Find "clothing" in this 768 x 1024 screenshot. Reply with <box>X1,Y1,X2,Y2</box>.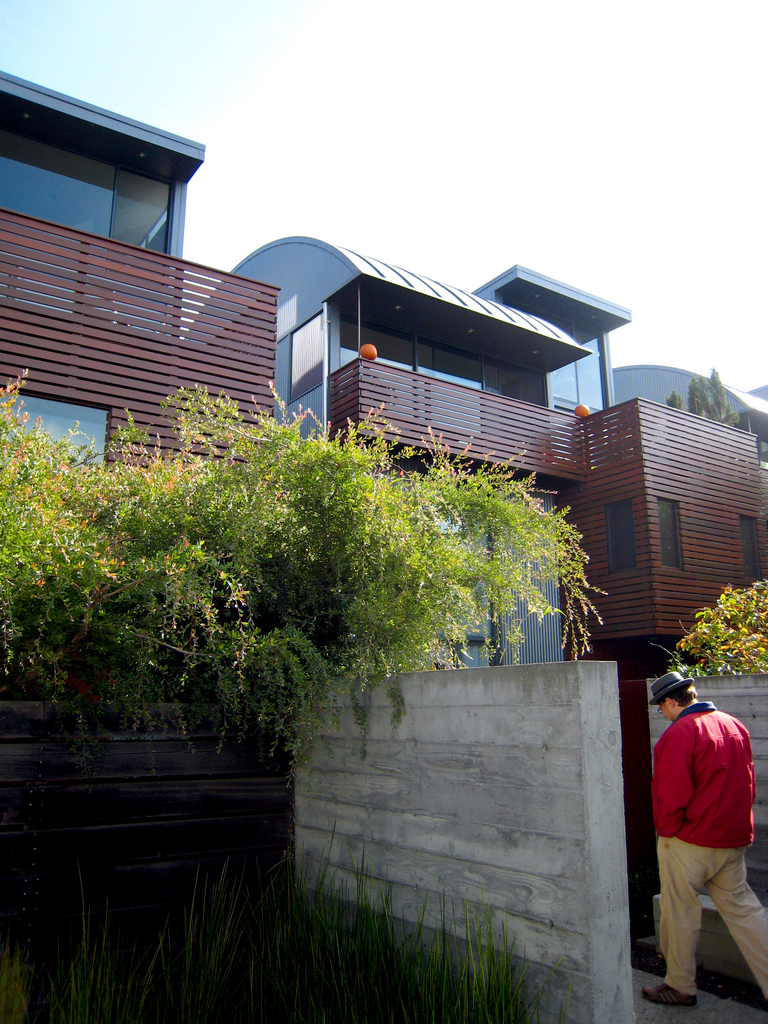
<box>642,676,755,970</box>.
